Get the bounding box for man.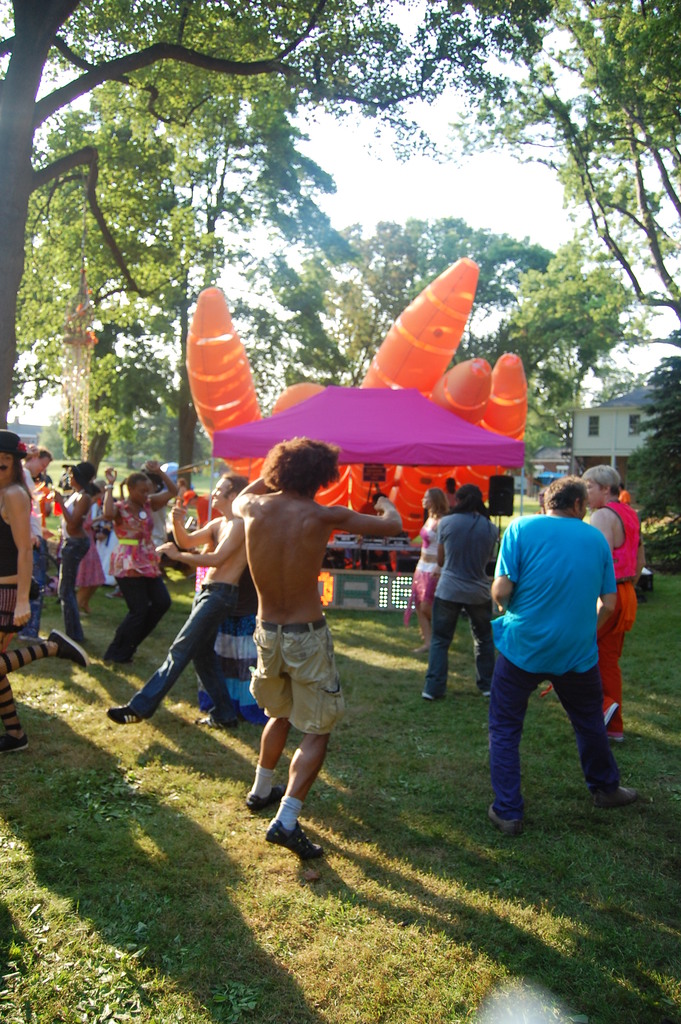
483/479/657/840.
